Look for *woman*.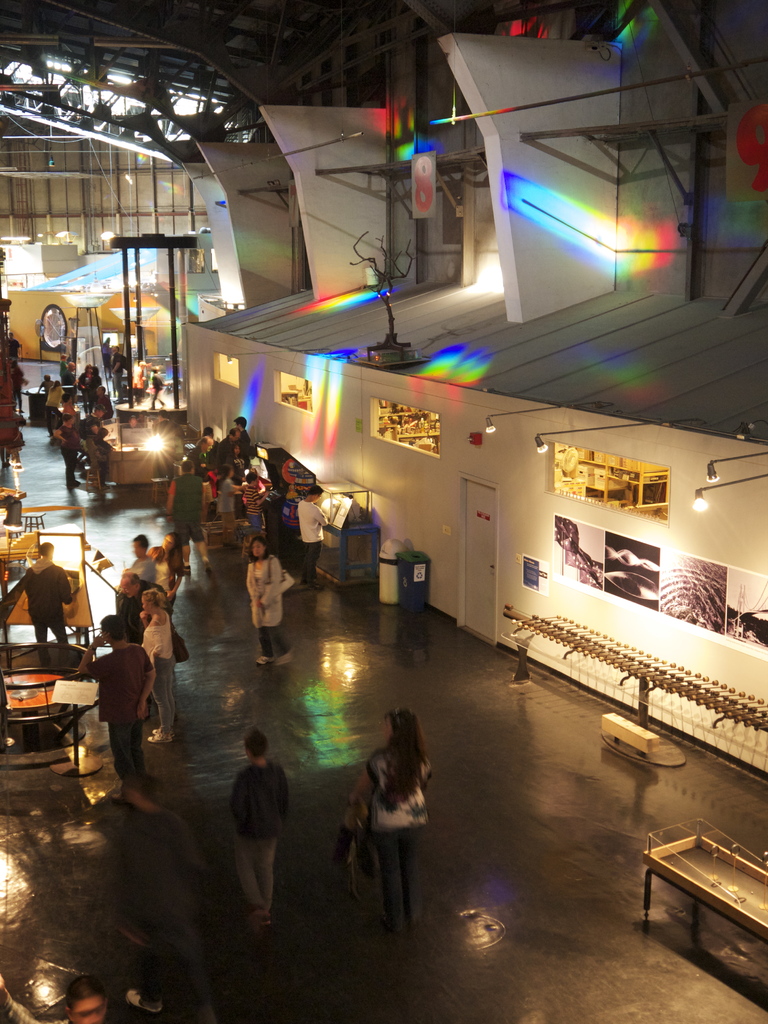
Found: {"x1": 241, "y1": 529, "x2": 294, "y2": 673}.
